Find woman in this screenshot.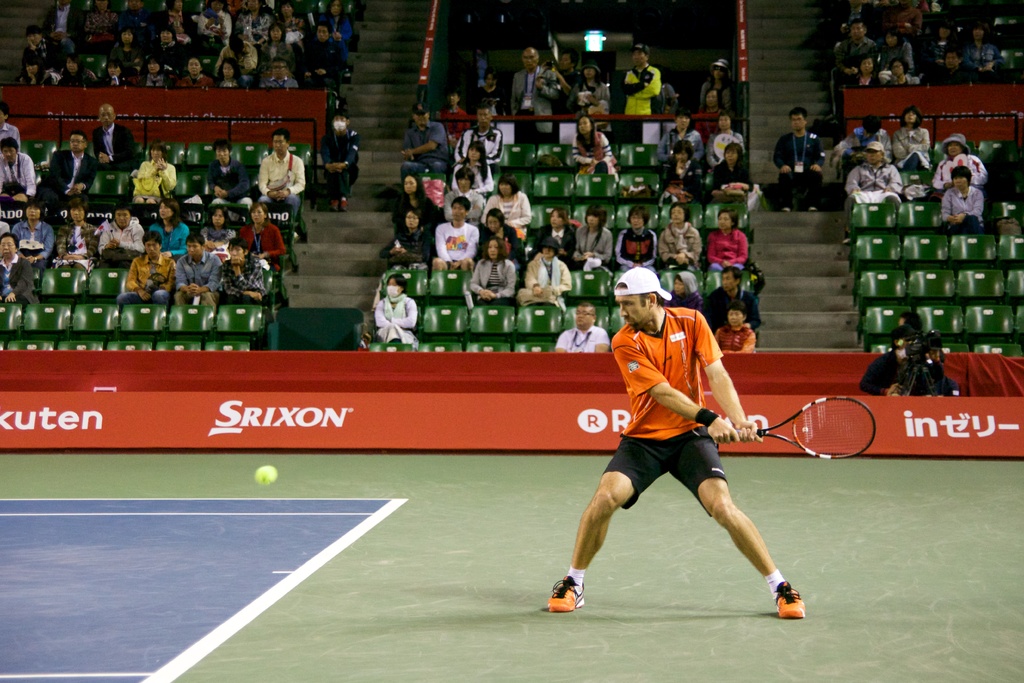
The bounding box for woman is (198,207,237,257).
